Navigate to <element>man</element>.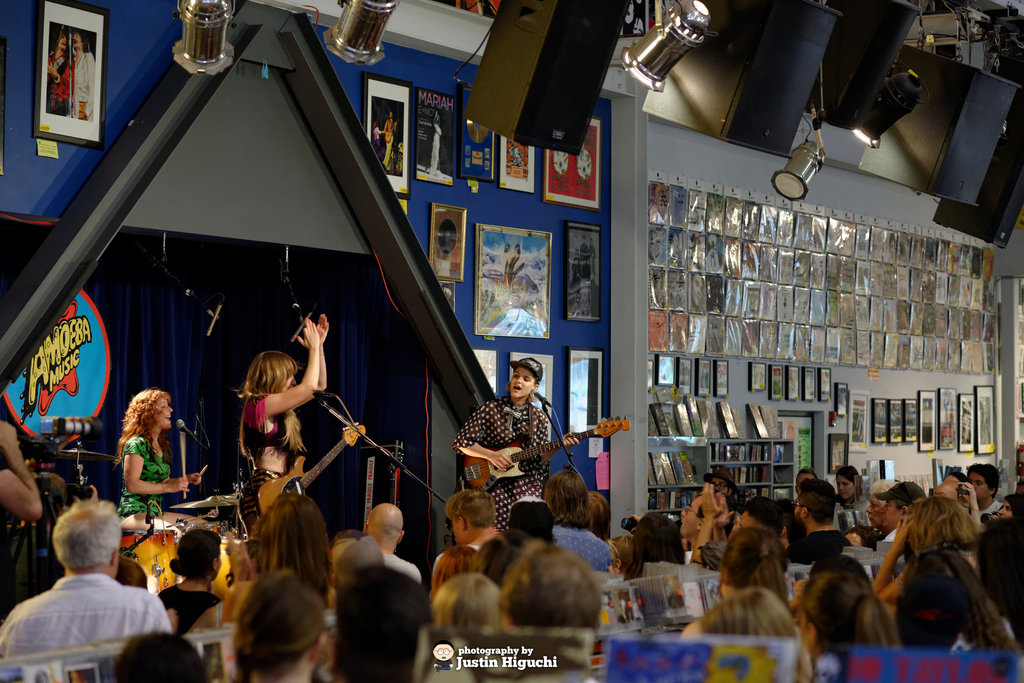
Navigation target: [x1=787, y1=478, x2=847, y2=563].
